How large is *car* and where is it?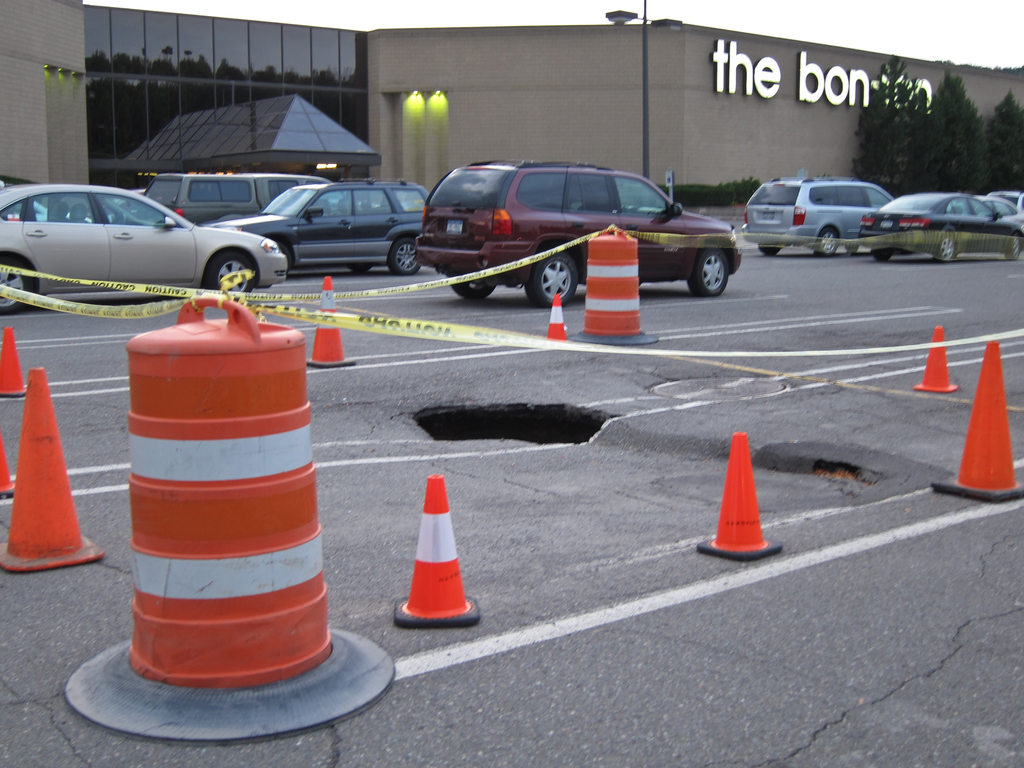
Bounding box: select_region(977, 185, 1020, 230).
